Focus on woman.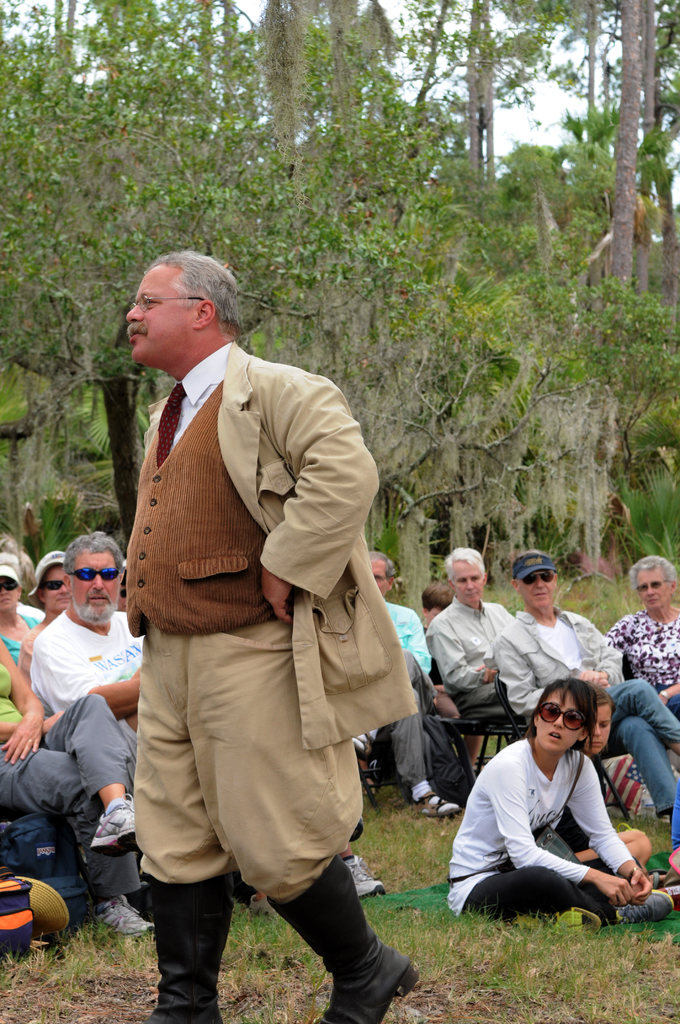
Focused at 604/555/679/726.
